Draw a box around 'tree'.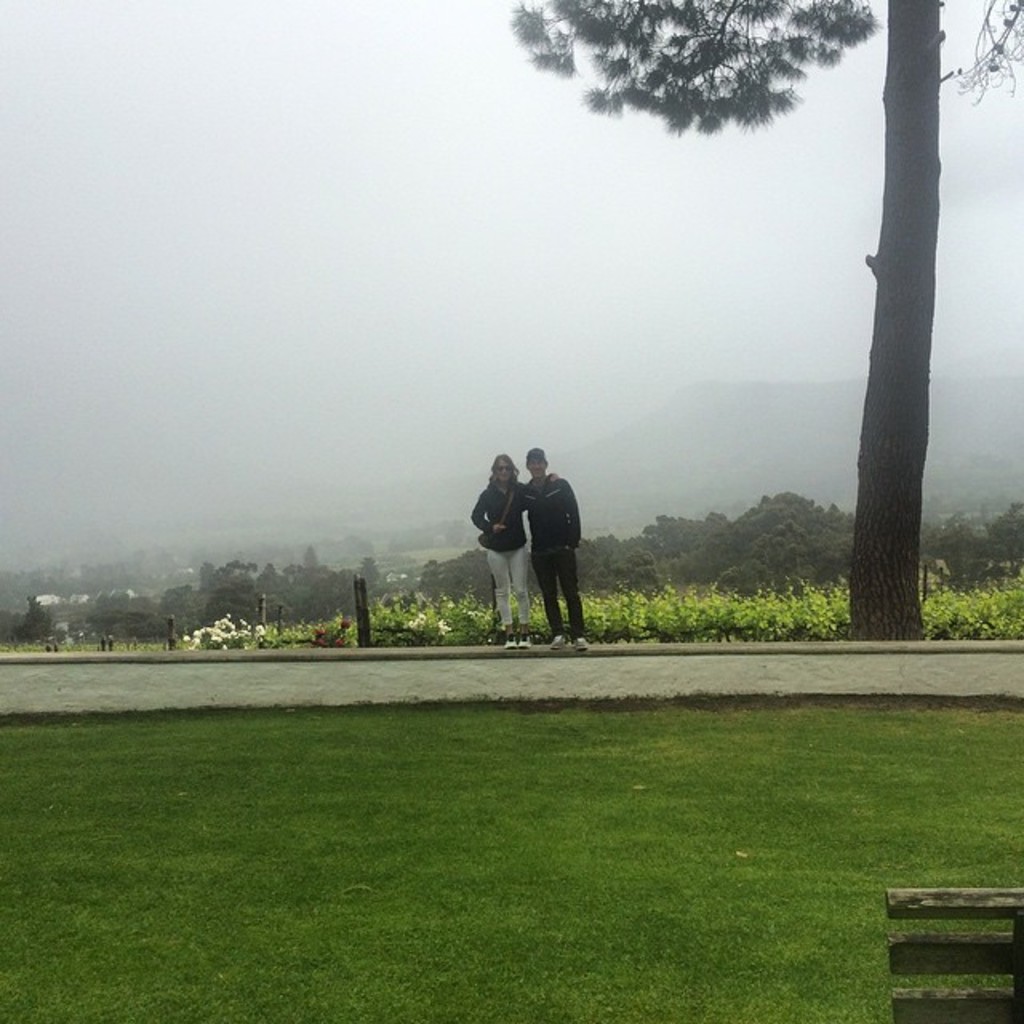
(x1=499, y1=0, x2=960, y2=645).
